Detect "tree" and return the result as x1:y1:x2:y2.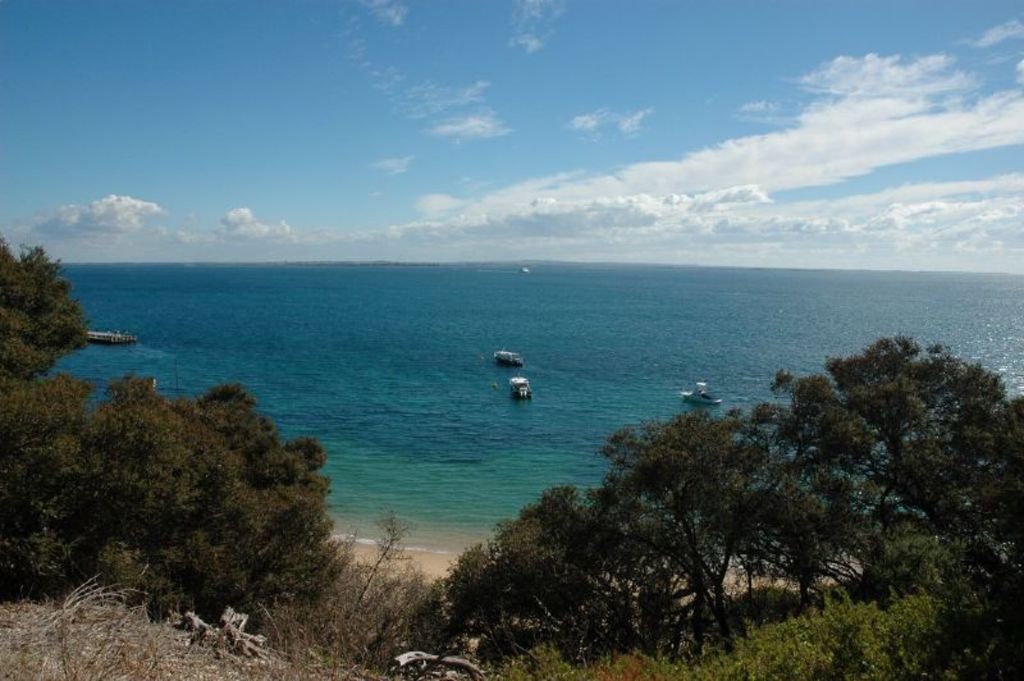
415:334:1023:657.
